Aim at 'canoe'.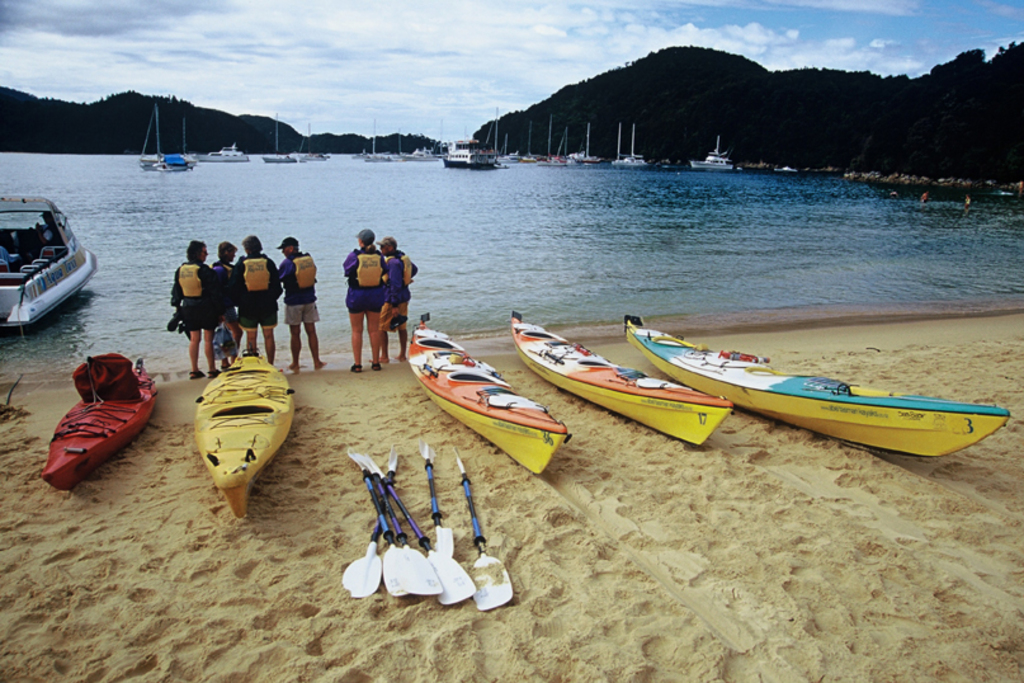
Aimed at 190/345/291/512.
